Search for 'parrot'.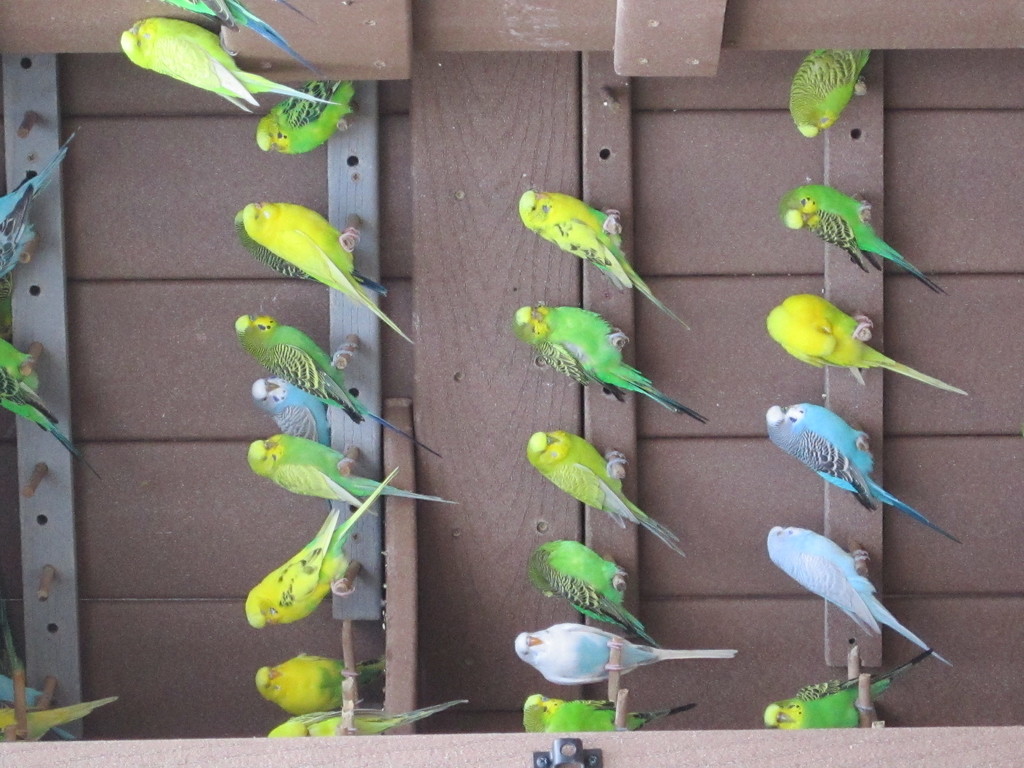
Found at {"x1": 762, "y1": 404, "x2": 953, "y2": 540}.
